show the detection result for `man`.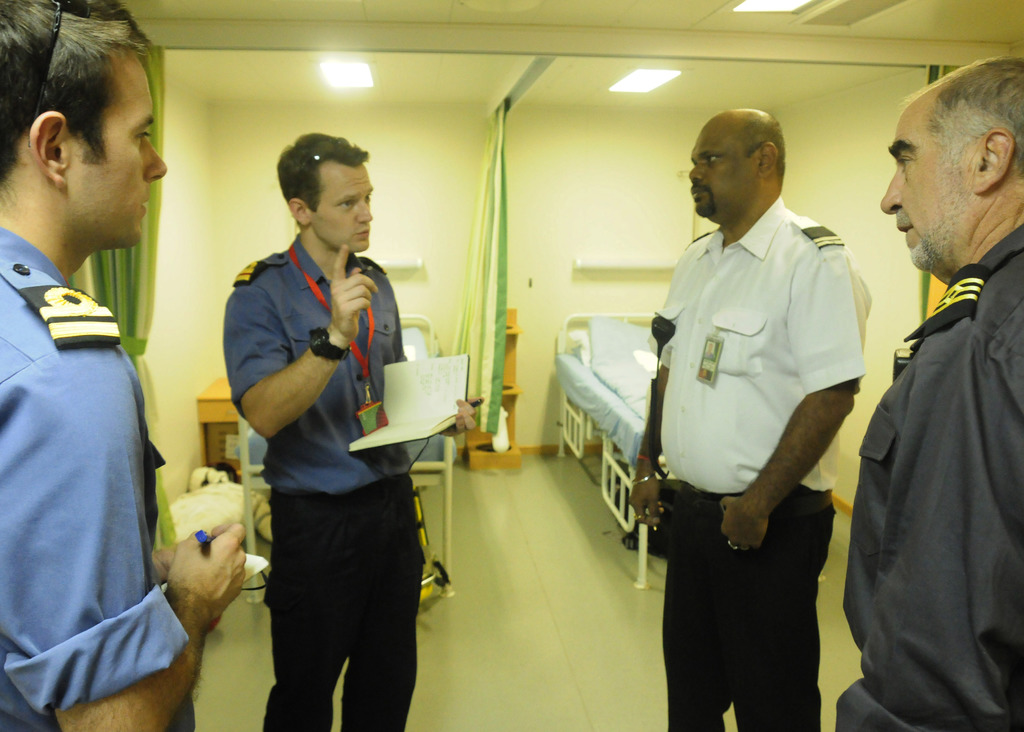
(0,0,246,731).
